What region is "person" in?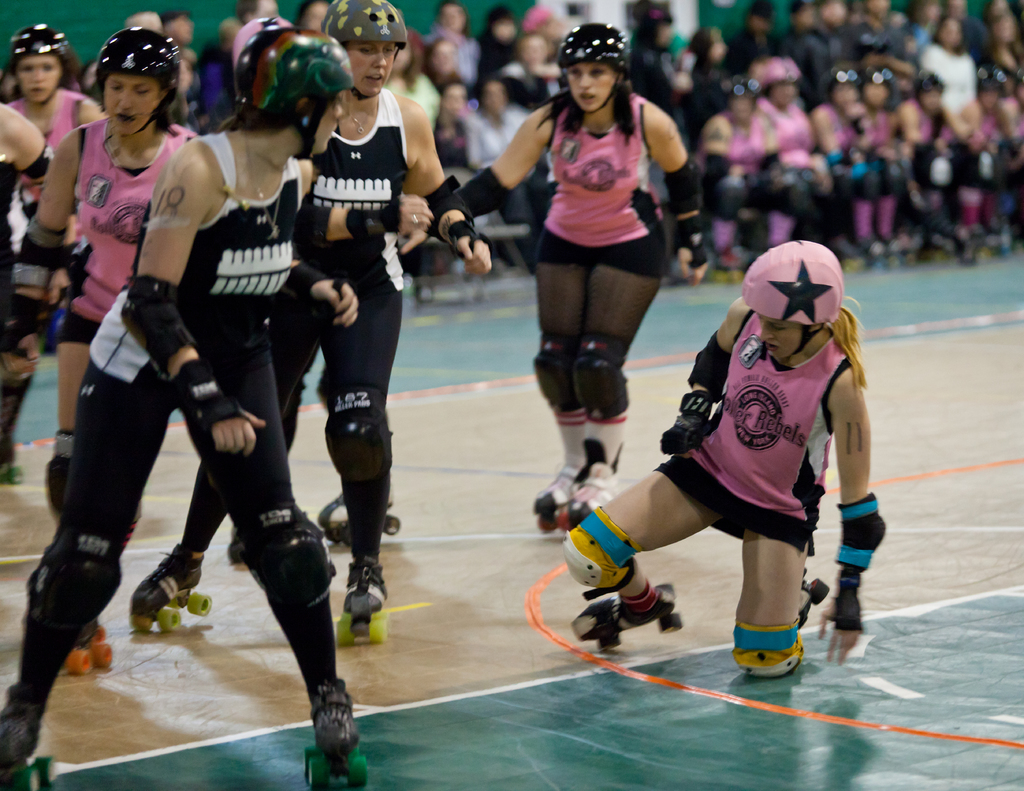
(x1=0, y1=108, x2=61, y2=450).
